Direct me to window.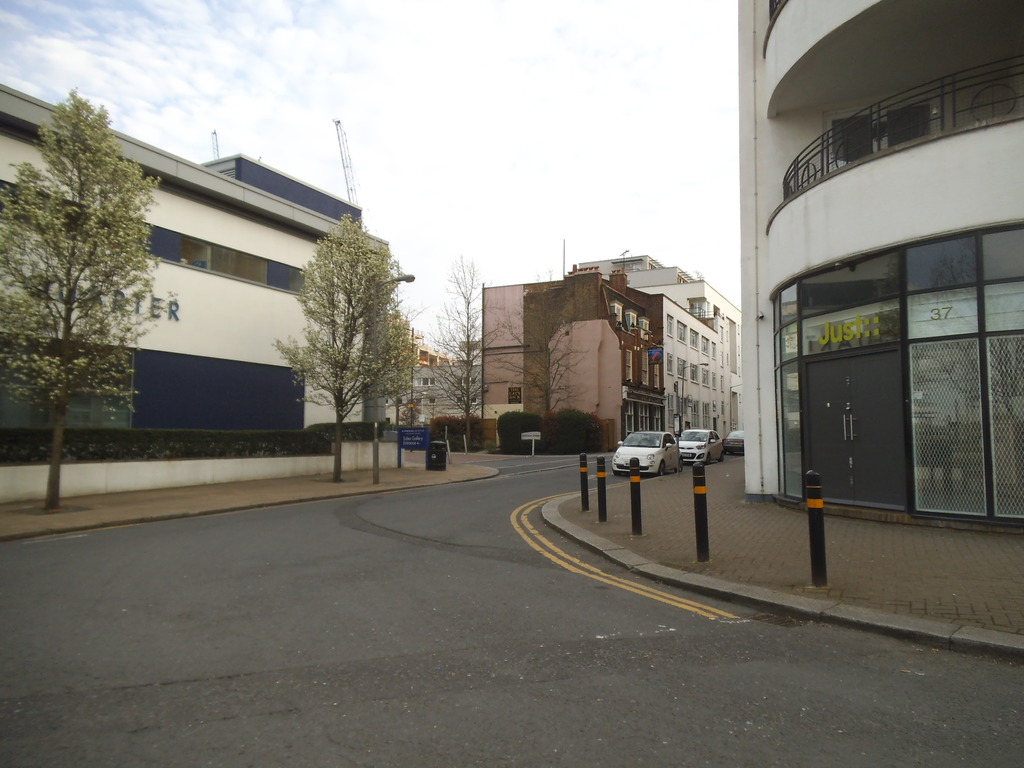
Direction: 719, 325, 725, 342.
